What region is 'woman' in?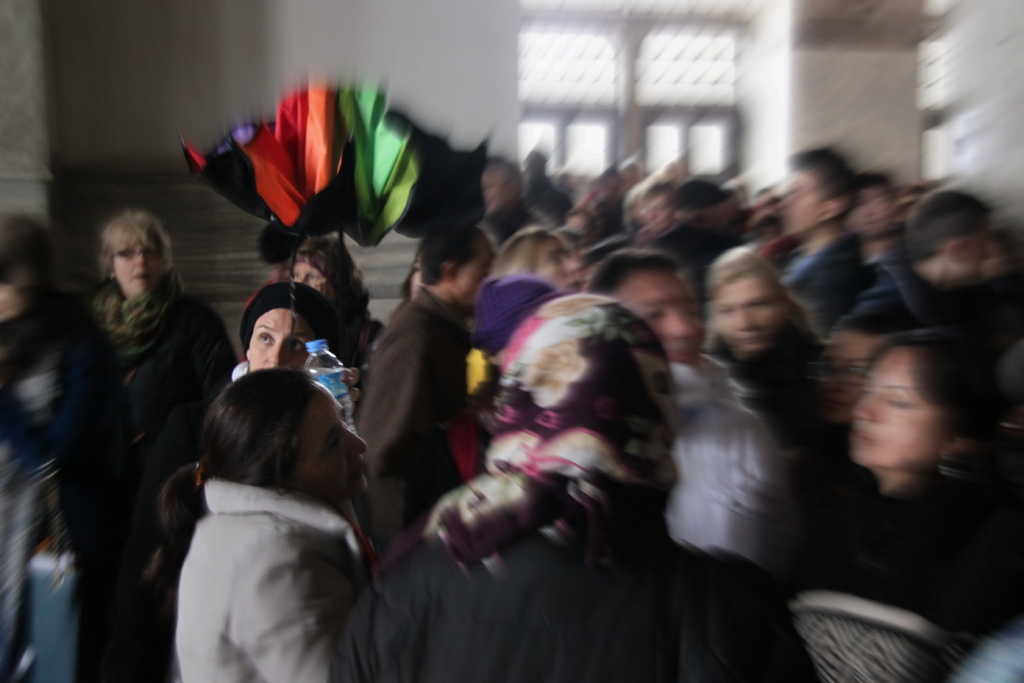
[left=223, top=271, right=379, bottom=461].
